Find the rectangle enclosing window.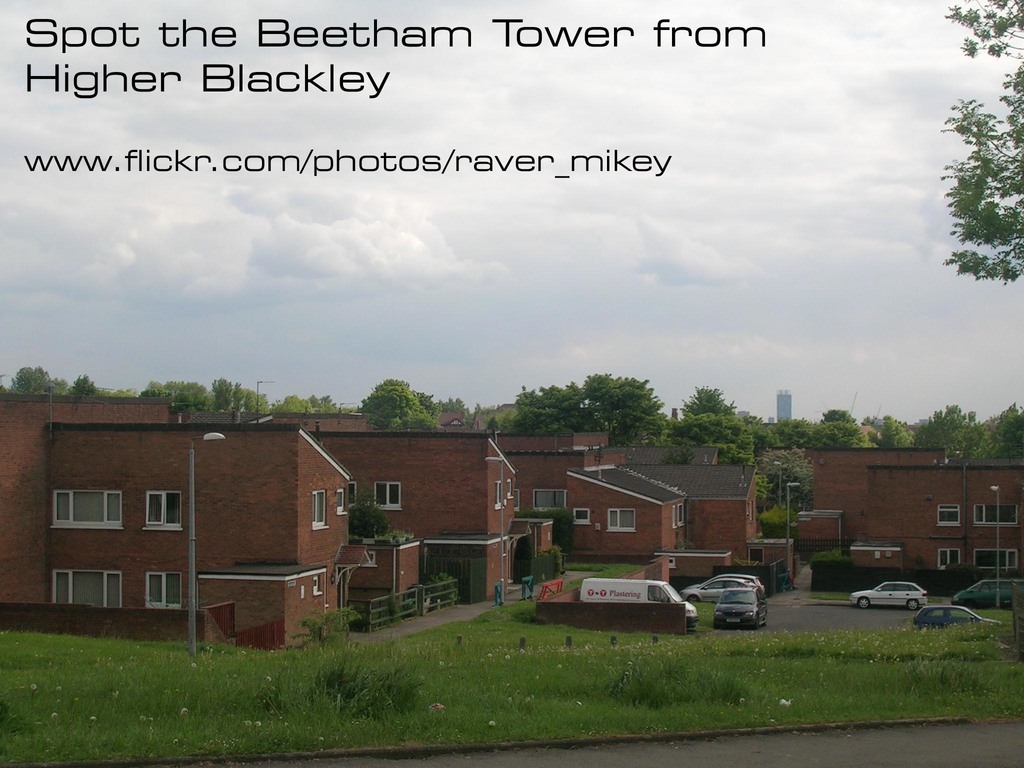
(942, 549, 963, 572).
